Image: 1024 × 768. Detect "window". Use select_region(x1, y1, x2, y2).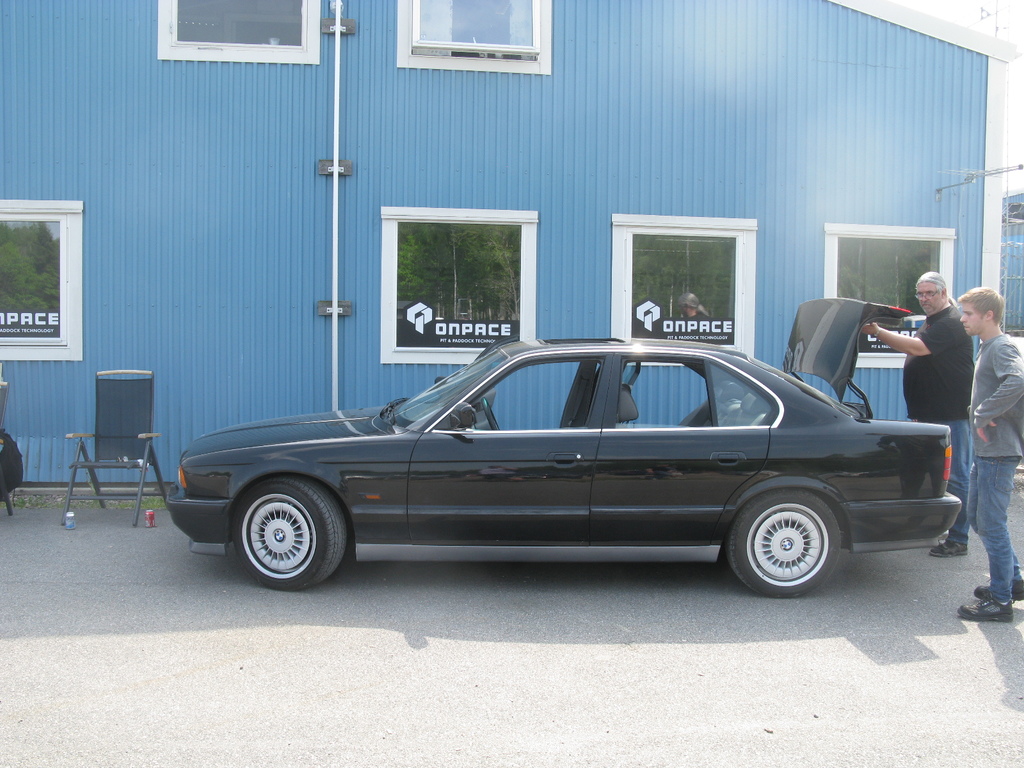
select_region(0, 200, 86, 362).
